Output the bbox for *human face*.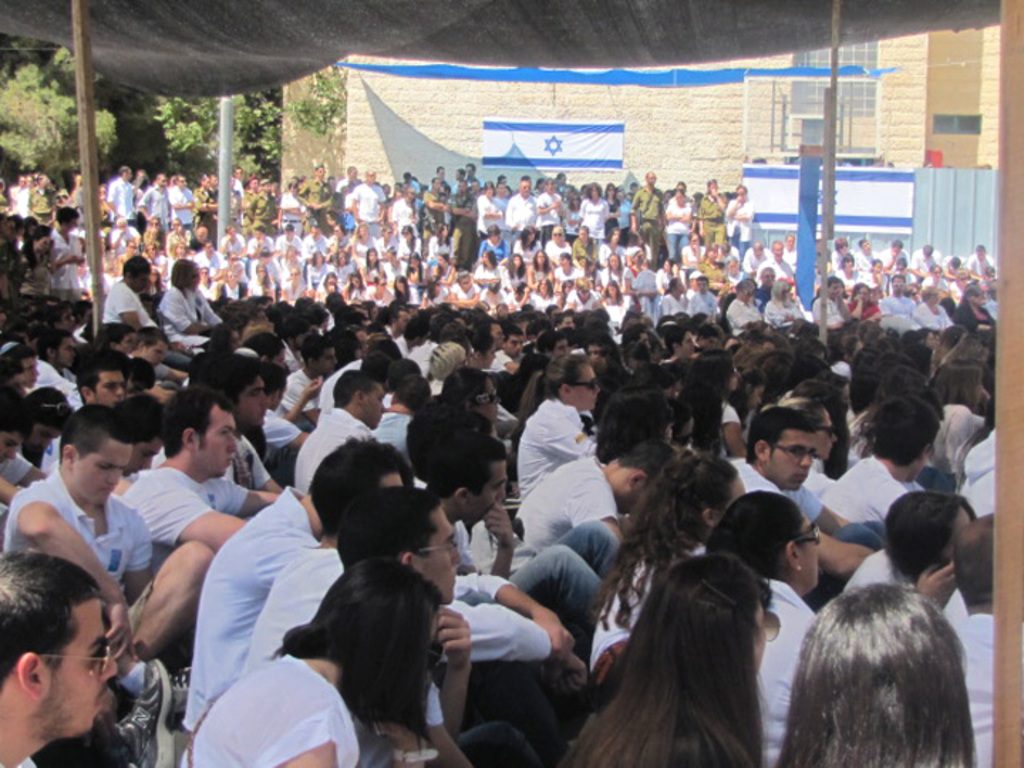
{"x1": 21, "y1": 357, "x2": 41, "y2": 384}.
